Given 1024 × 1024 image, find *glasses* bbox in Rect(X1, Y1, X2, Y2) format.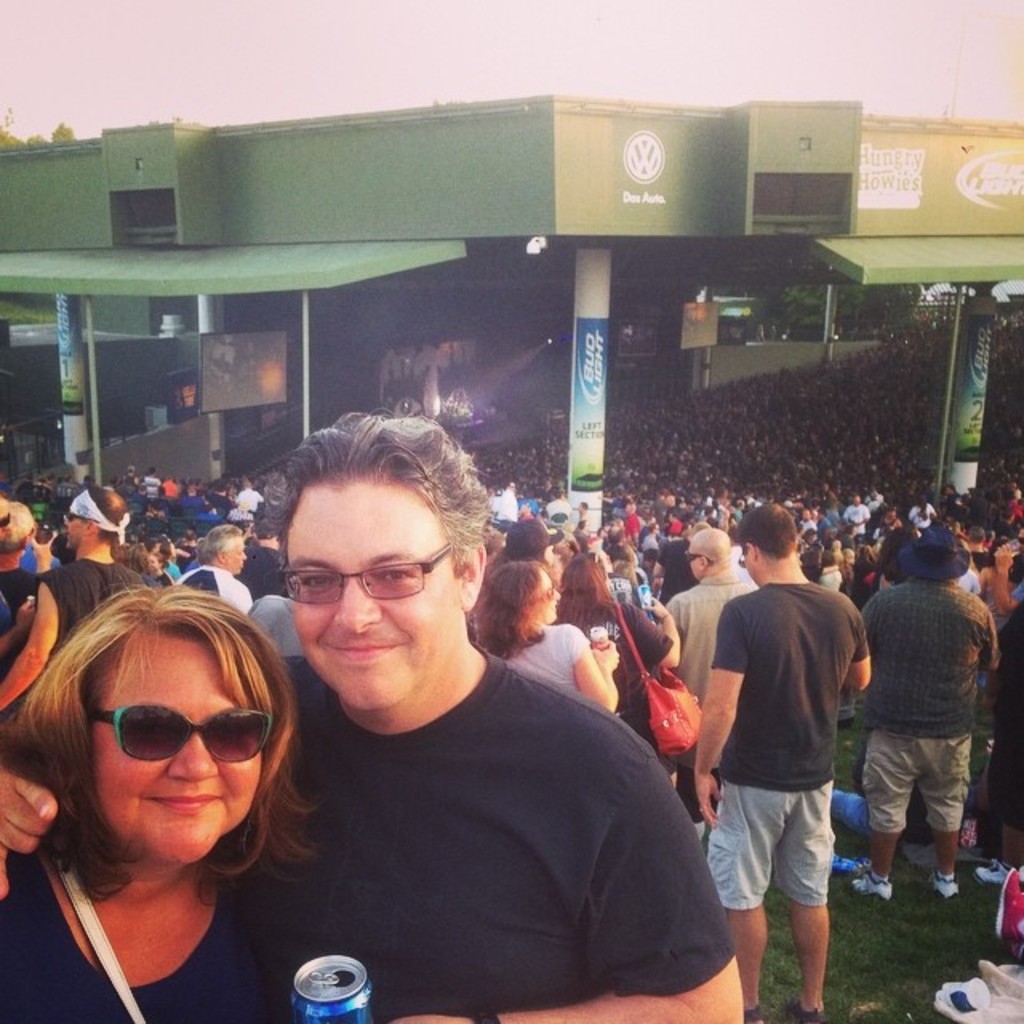
Rect(266, 562, 454, 642).
